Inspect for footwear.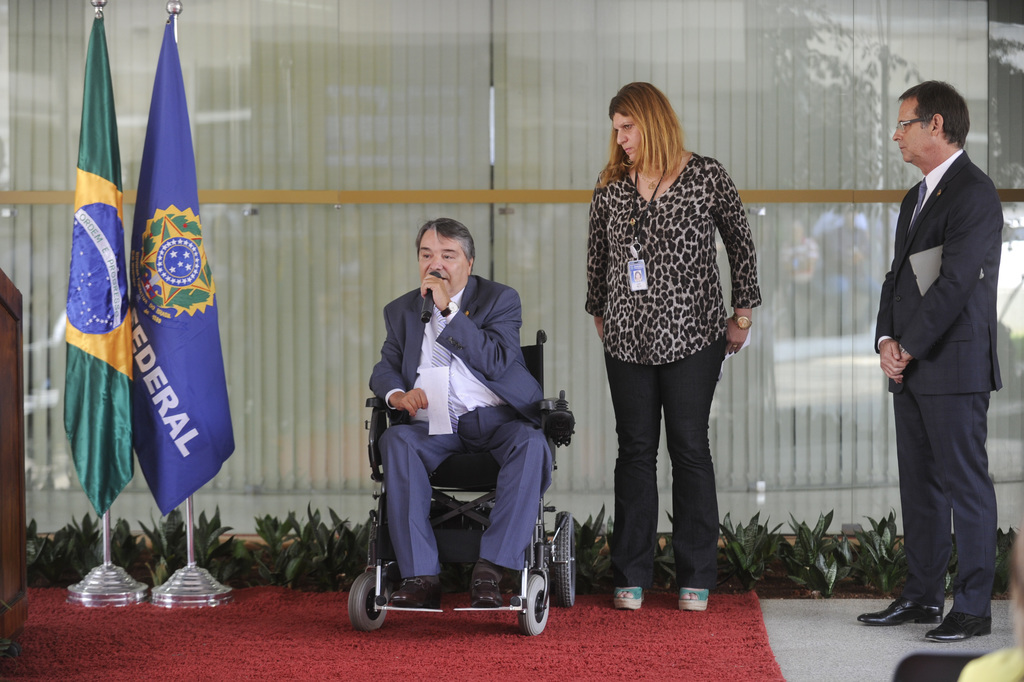
Inspection: x1=932 y1=607 x2=1000 y2=638.
